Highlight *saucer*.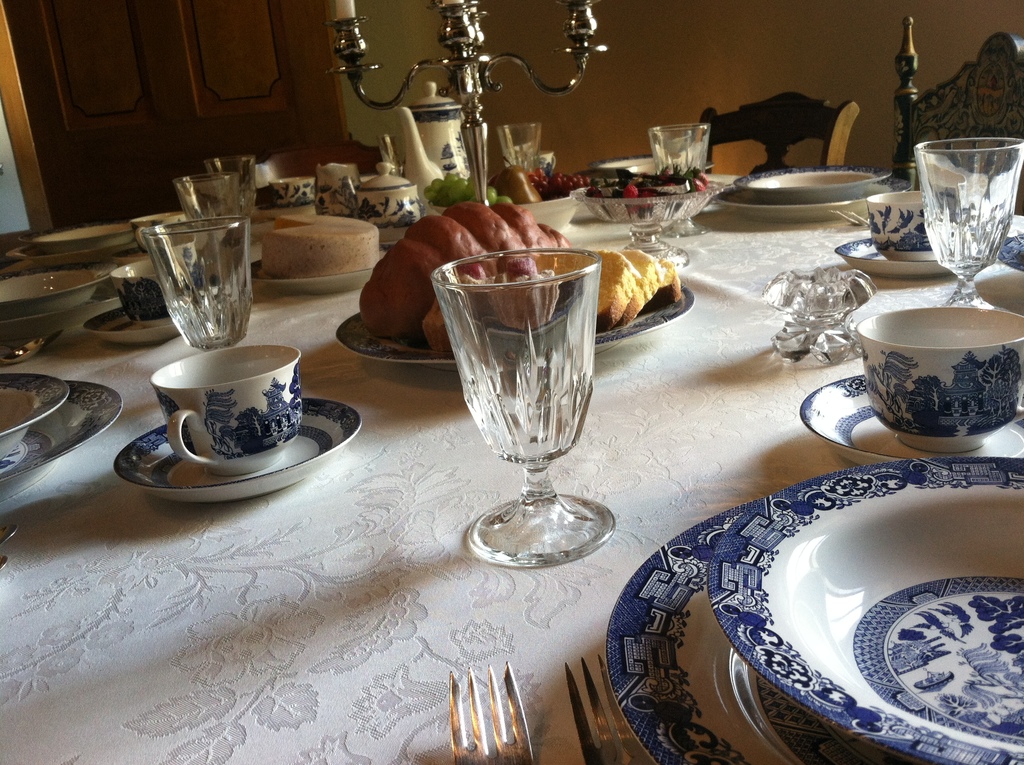
Highlighted region: 799 375 1023 467.
